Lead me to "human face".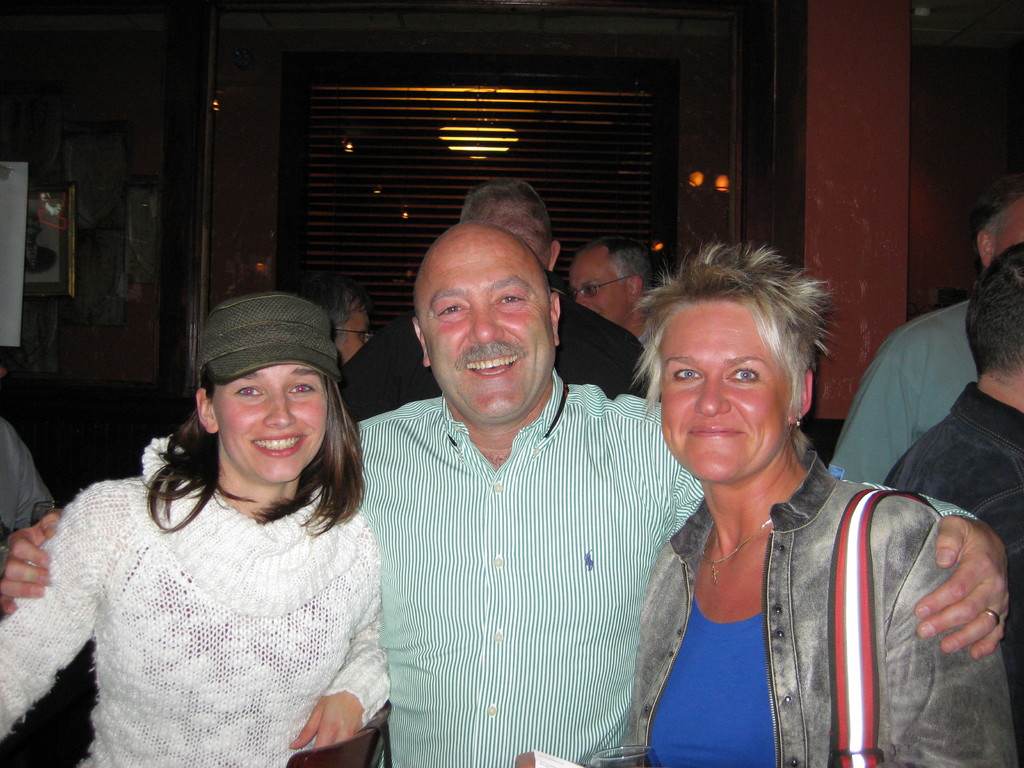
Lead to {"left": 657, "top": 298, "right": 790, "bottom": 483}.
